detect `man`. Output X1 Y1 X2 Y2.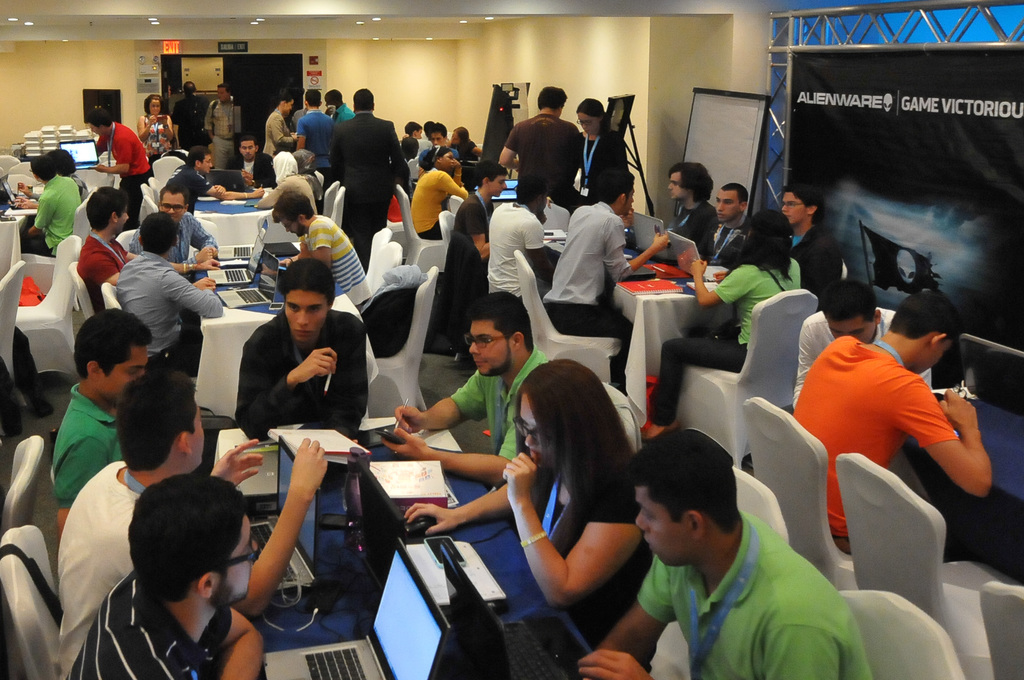
113 217 226 362.
